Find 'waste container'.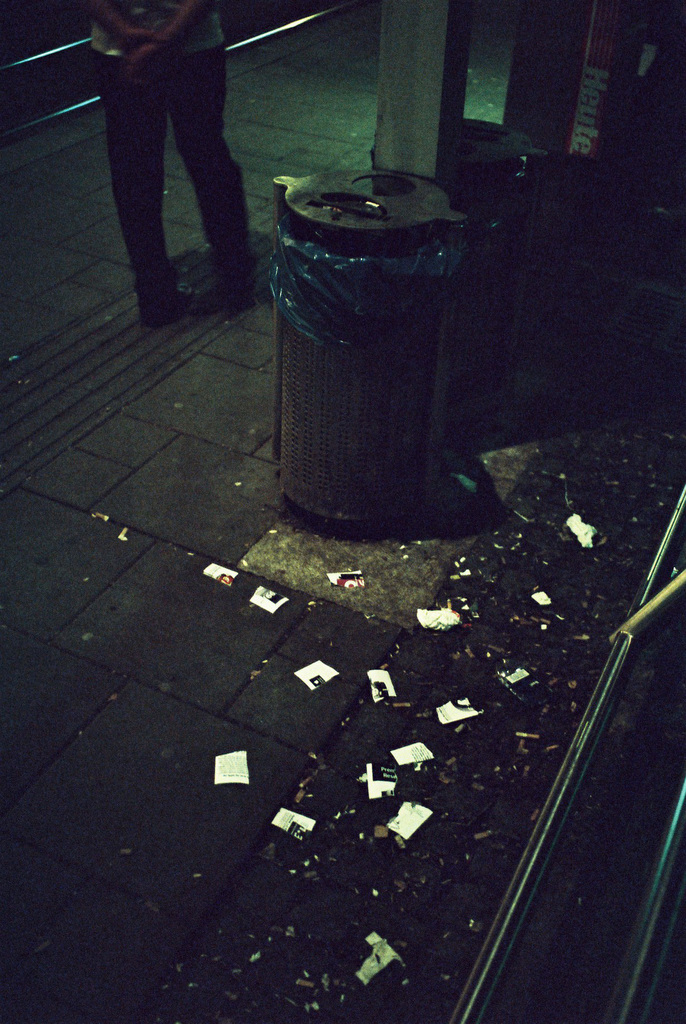
(253, 167, 521, 548).
